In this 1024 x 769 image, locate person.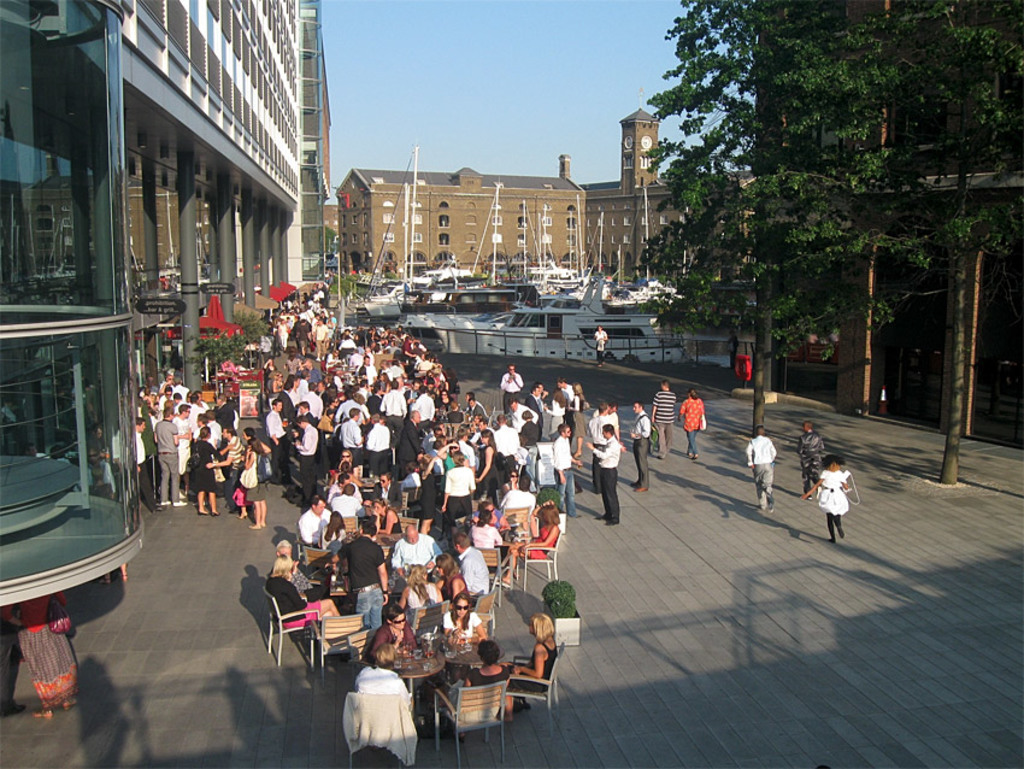
Bounding box: bbox=[794, 413, 831, 501].
